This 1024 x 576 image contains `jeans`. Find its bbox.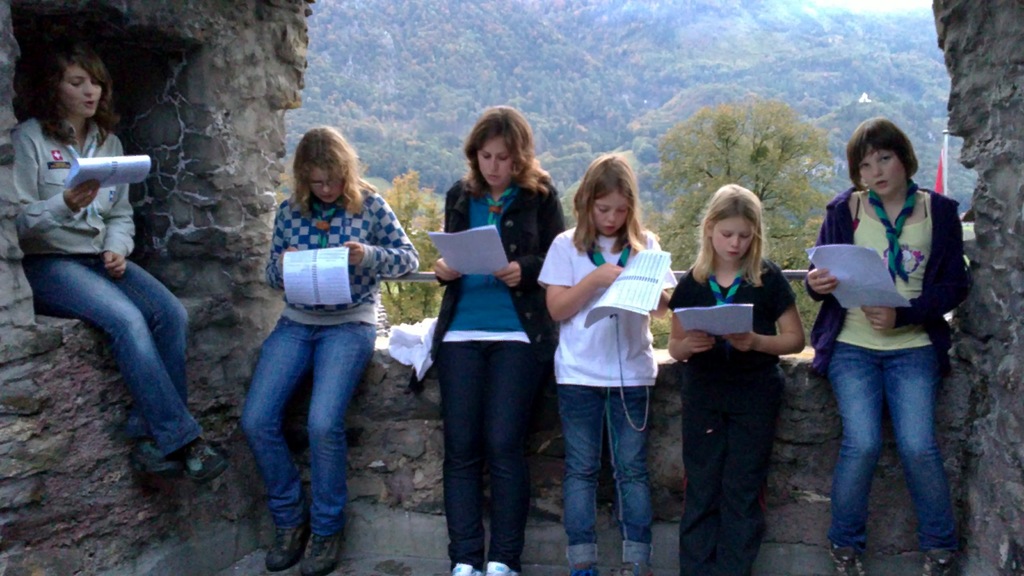
[left=428, top=344, right=540, bottom=572].
